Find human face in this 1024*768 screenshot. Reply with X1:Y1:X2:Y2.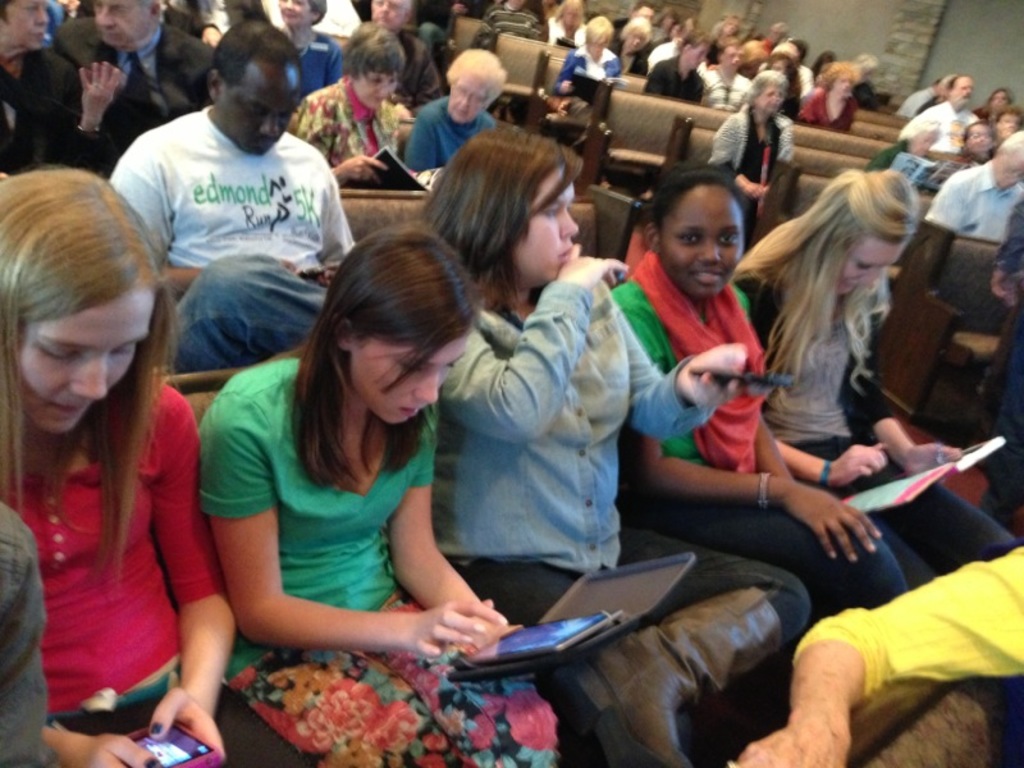
218:73:300:154.
